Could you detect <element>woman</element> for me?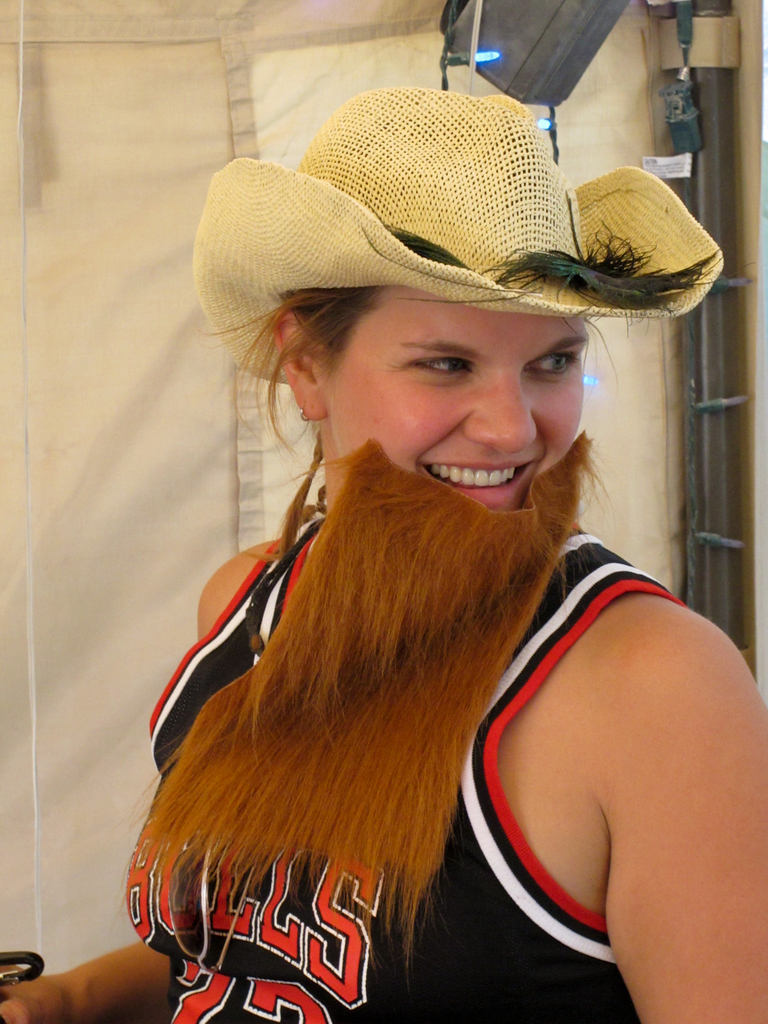
Detection result: [116,148,763,1023].
